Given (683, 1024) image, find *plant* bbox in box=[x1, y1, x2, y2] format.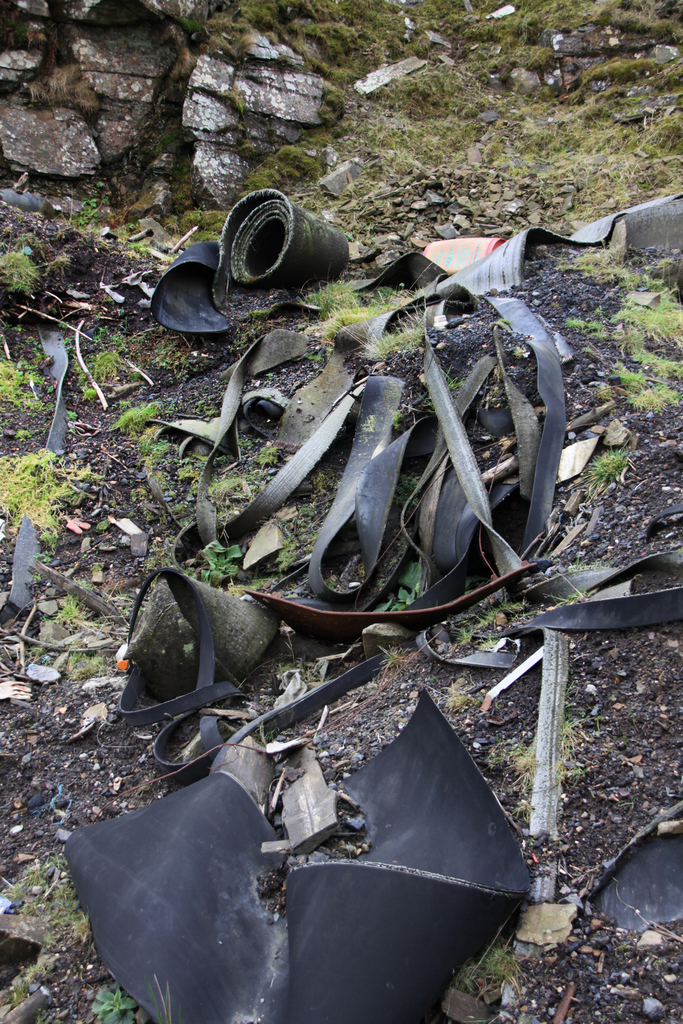
box=[82, 979, 156, 1019].
